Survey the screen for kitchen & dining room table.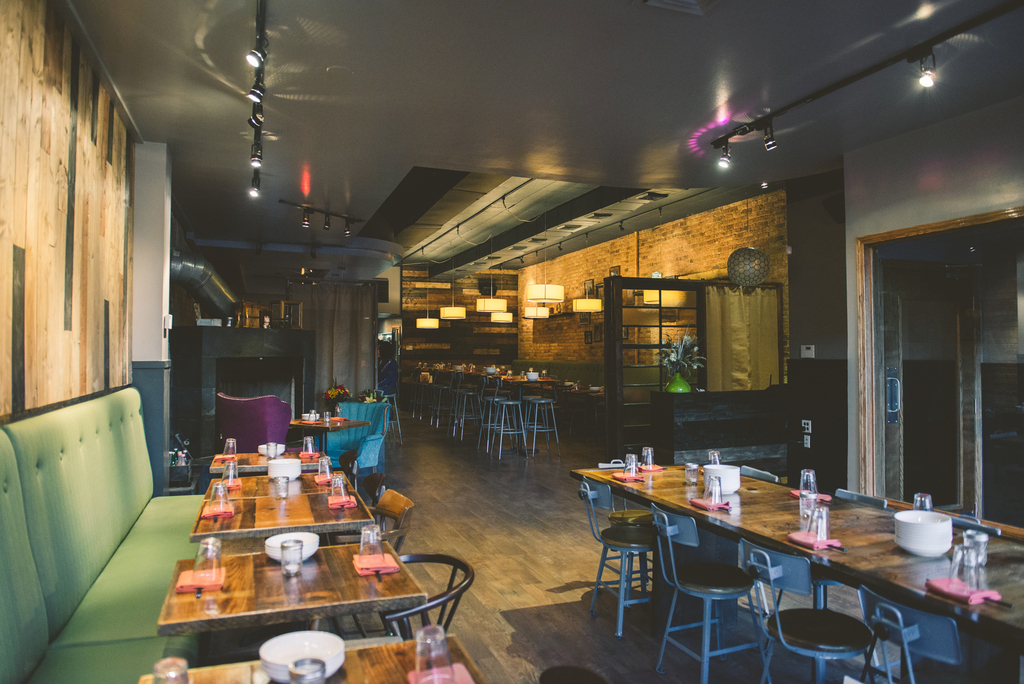
Survey found: pyautogui.locateOnScreen(159, 537, 430, 634).
